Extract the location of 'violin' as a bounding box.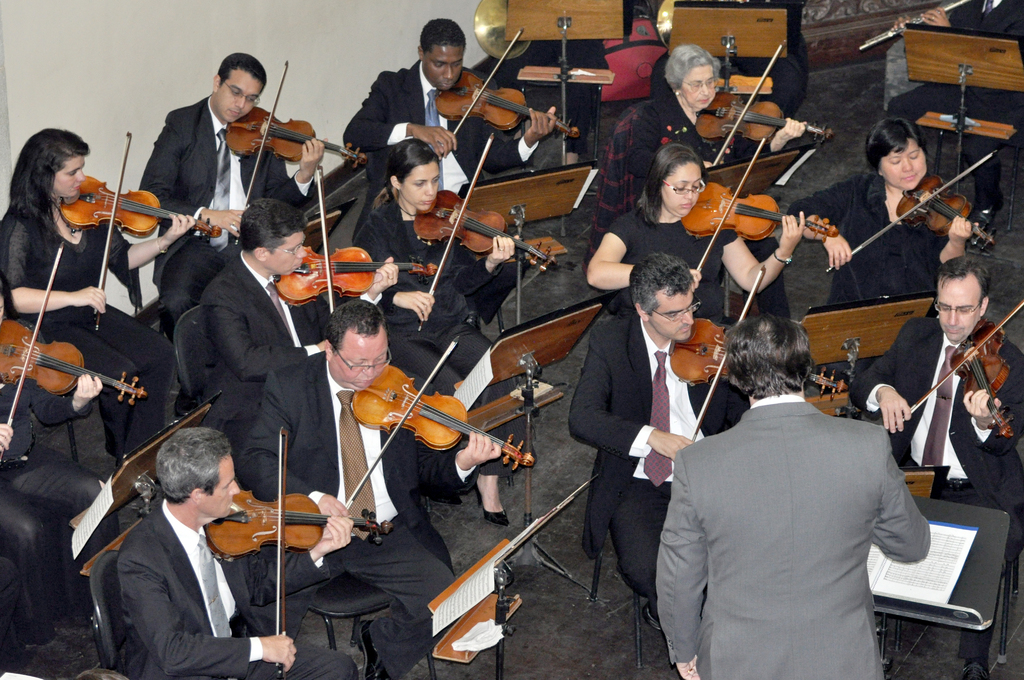
<bbox>893, 295, 1023, 437</bbox>.
